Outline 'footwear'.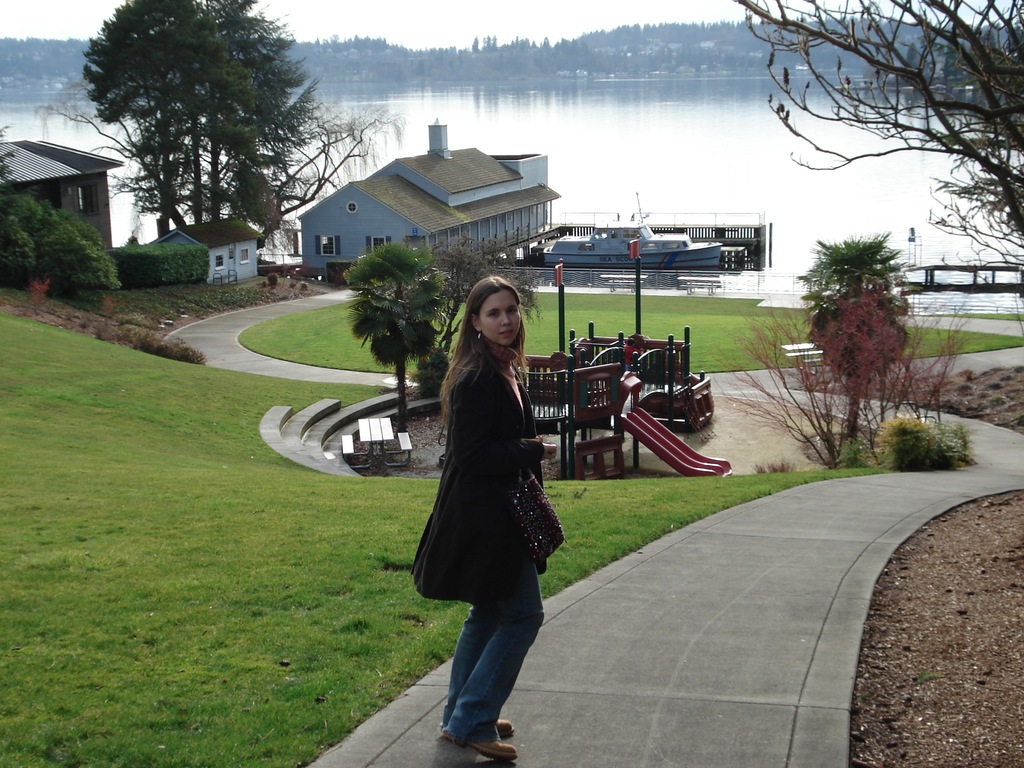
Outline: (440,716,518,736).
